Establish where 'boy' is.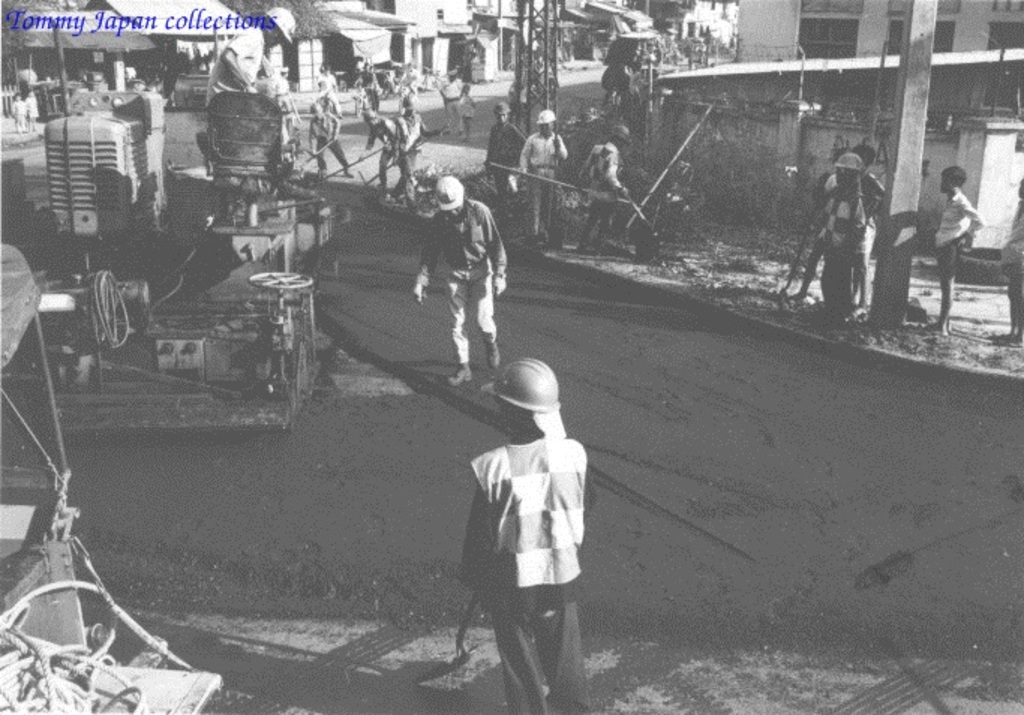
Established at pyautogui.locateOnScreen(303, 99, 351, 177).
